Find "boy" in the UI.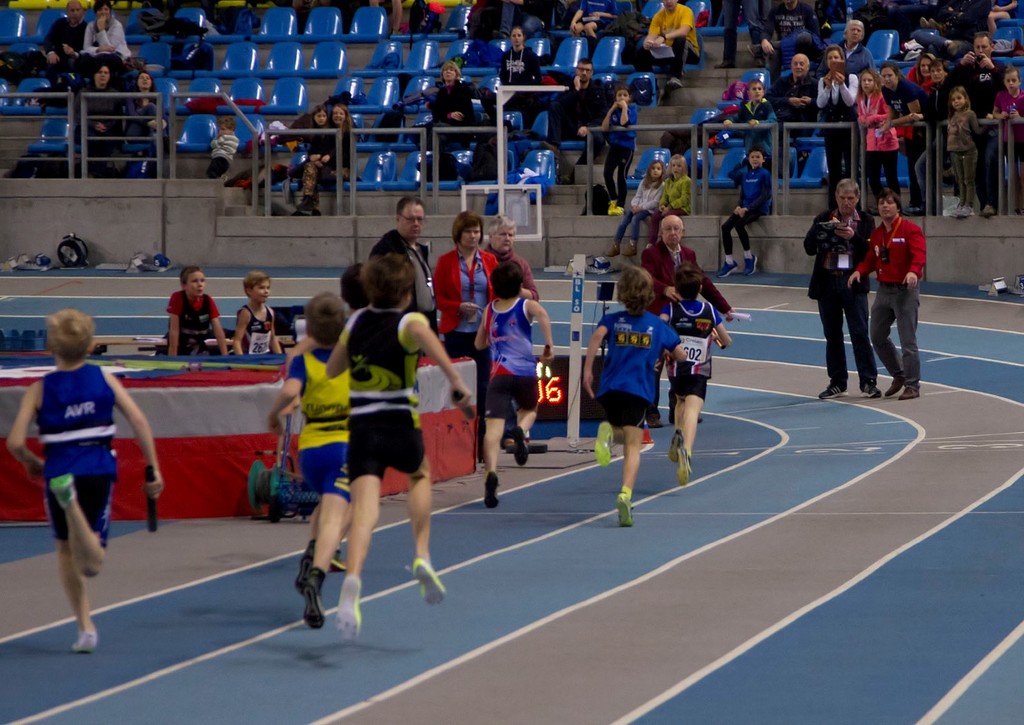
UI element at <region>8, 293, 150, 654</region>.
